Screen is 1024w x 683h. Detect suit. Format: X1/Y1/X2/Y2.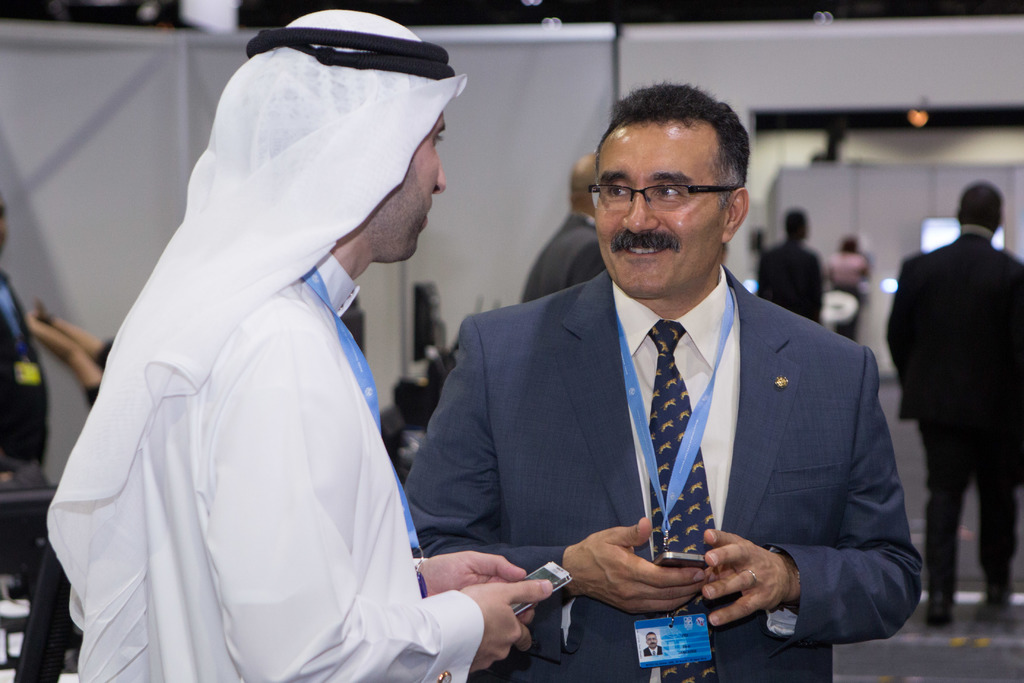
519/212/606/306.
